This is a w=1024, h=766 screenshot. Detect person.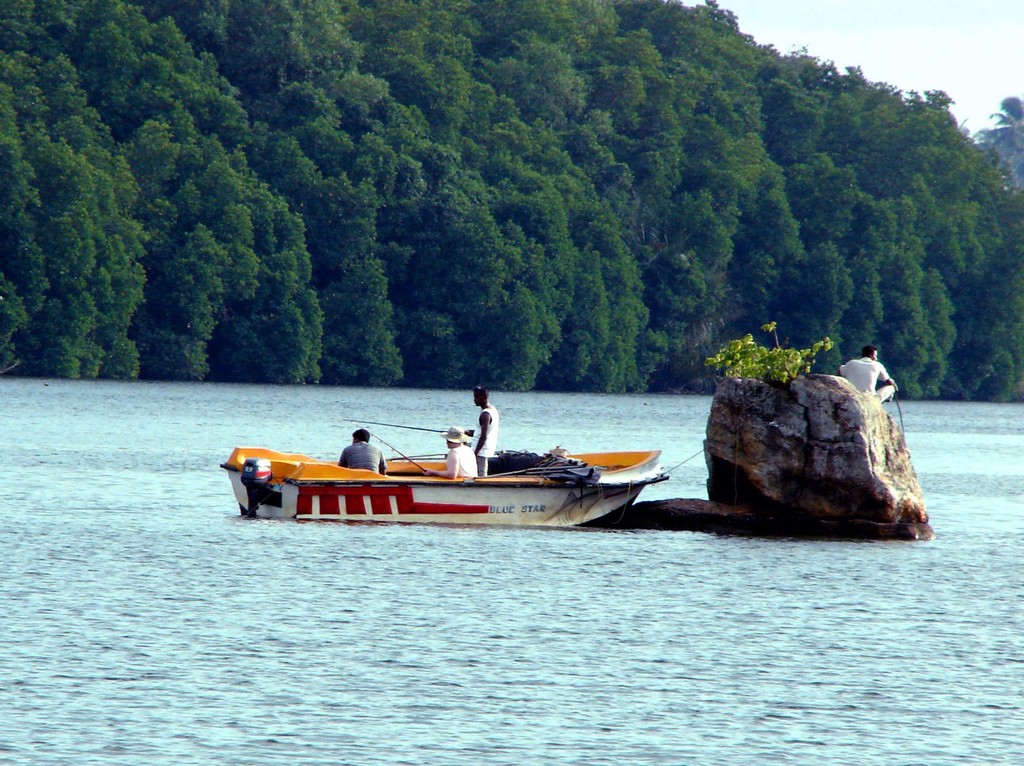
Rect(333, 424, 387, 484).
